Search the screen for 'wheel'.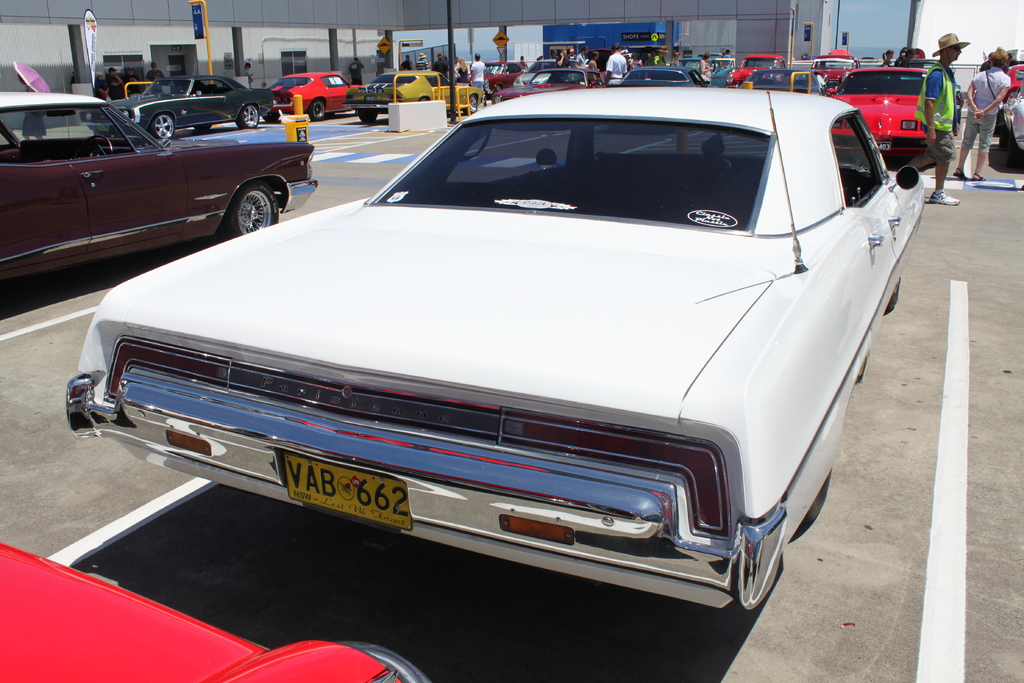
Found at (308,97,326,122).
